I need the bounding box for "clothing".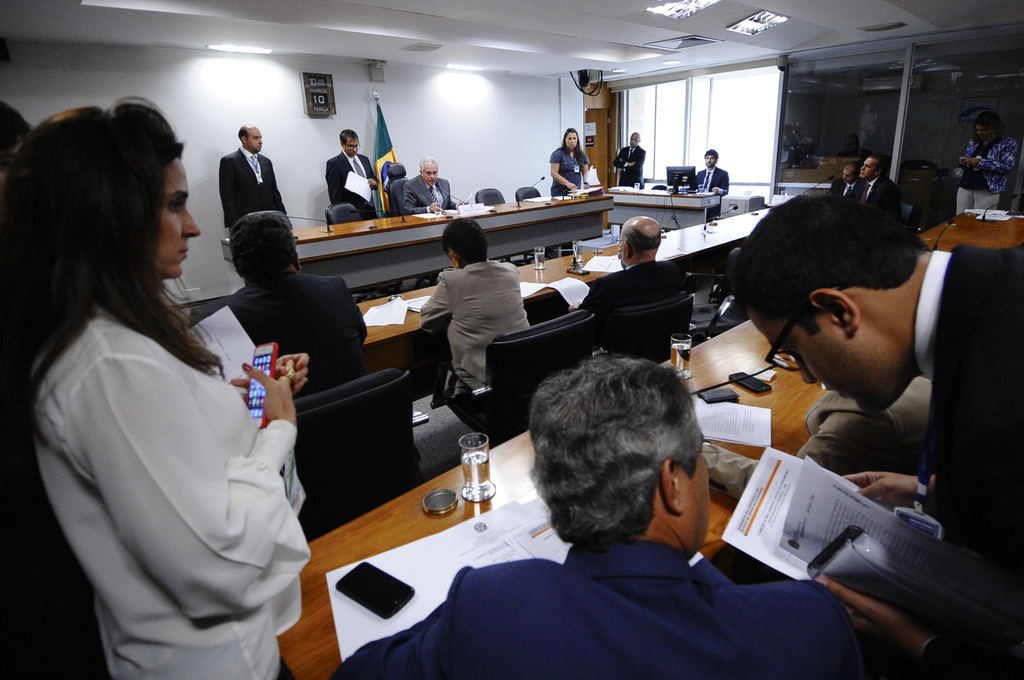
Here it is: [left=824, top=174, right=865, bottom=195].
